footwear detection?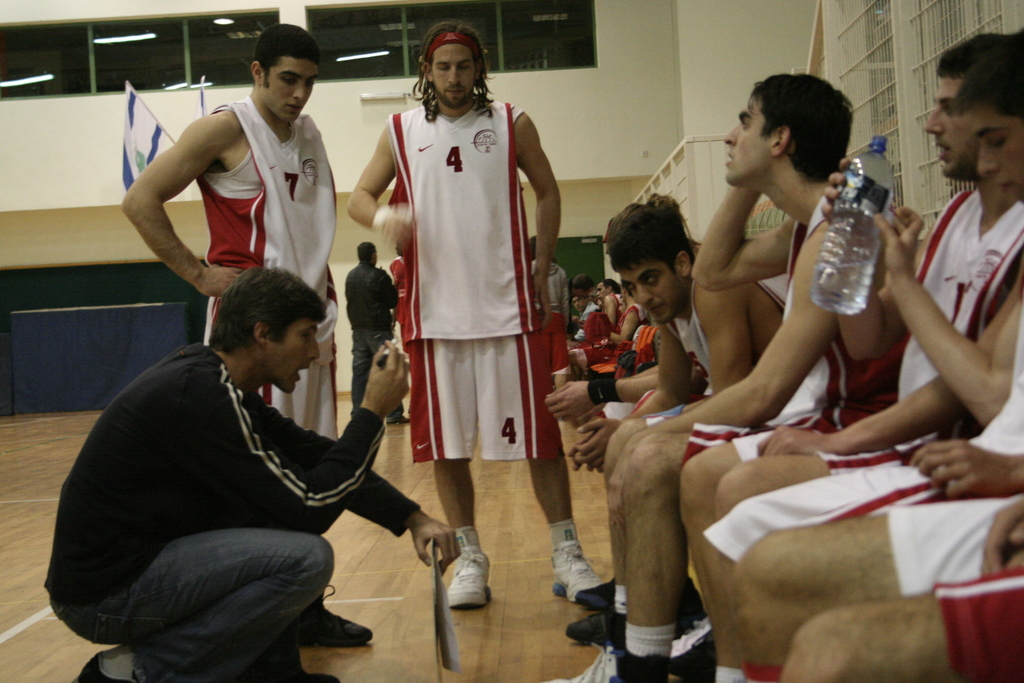
{"left": 294, "top": 600, "right": 365, "bottom": 663}
